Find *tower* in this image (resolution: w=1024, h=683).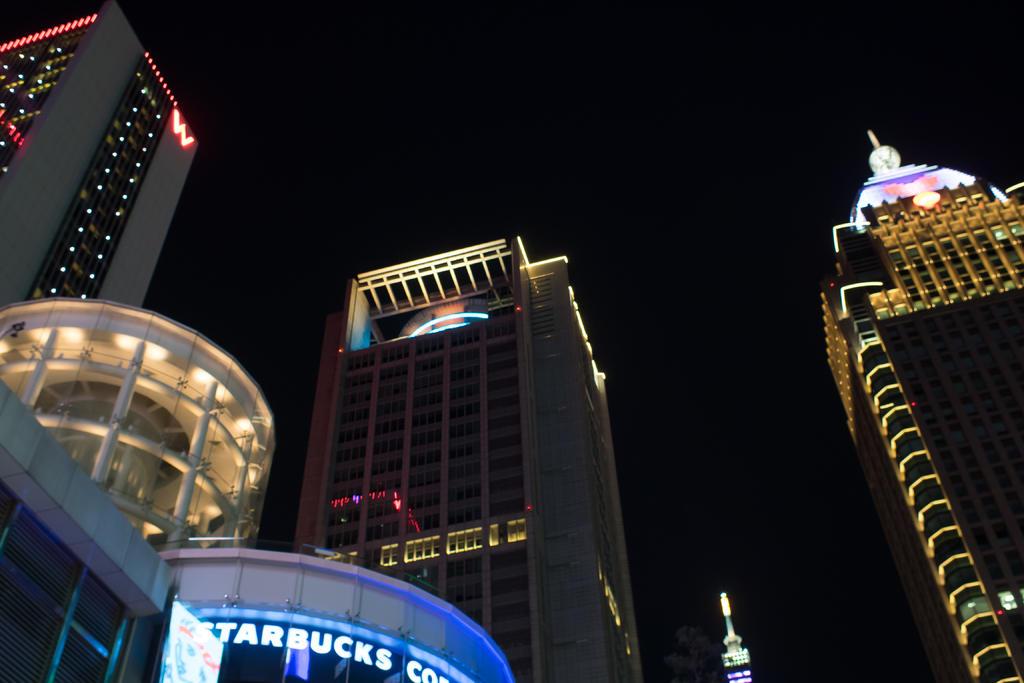
pyautogui.locateOnScreen(724, 591, 758, 682).
